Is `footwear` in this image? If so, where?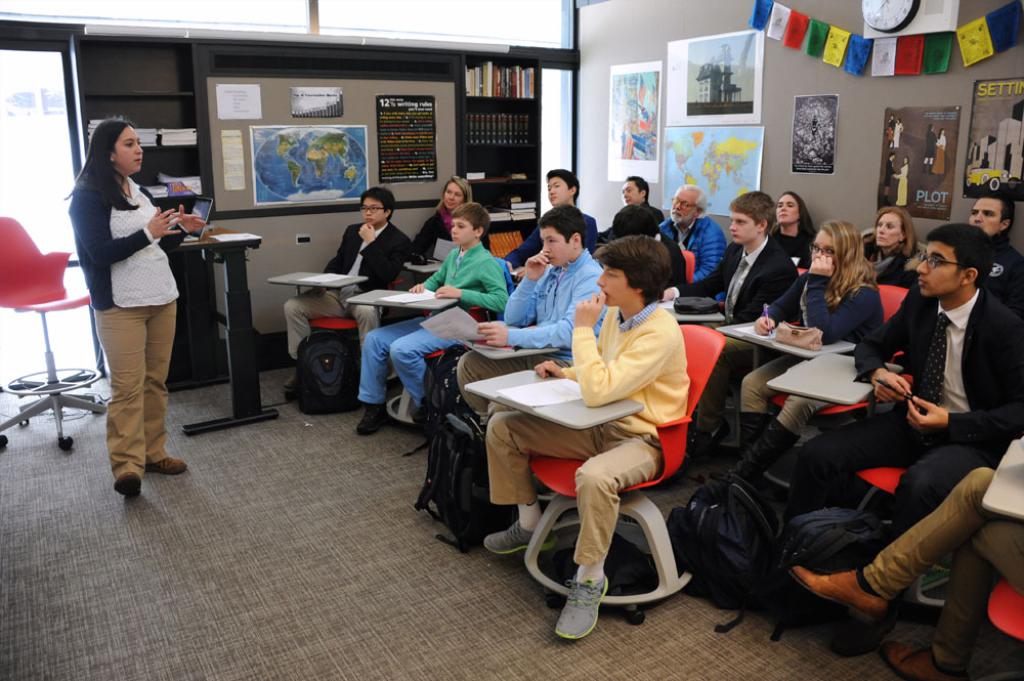
Yes, at l=412, t=397, r=430, b=430.
